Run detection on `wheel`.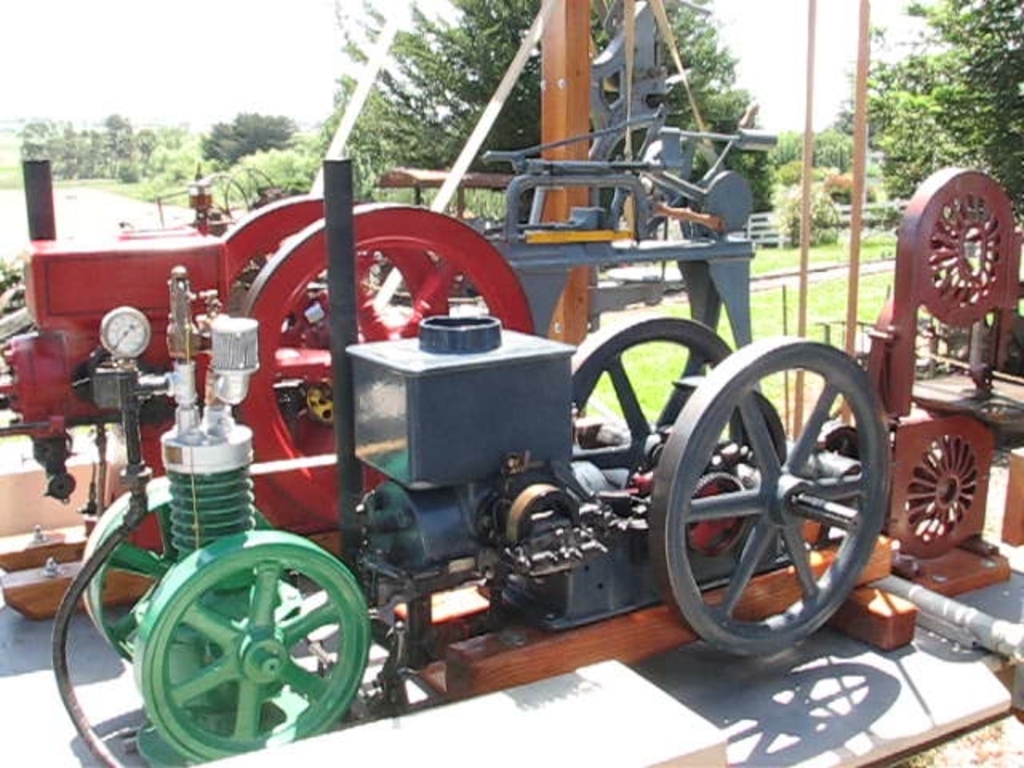
Result: [x1=566, y1=317, x2=746, y2=451].
